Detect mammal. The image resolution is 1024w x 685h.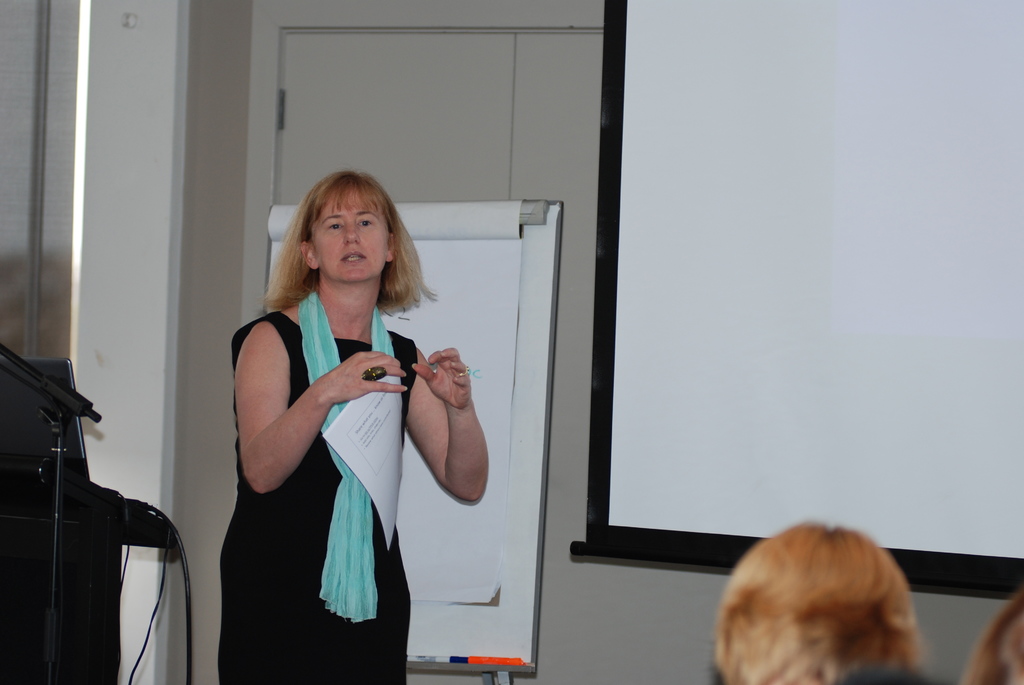
[x1=969, y1=585, x2=1023, y2=684].
